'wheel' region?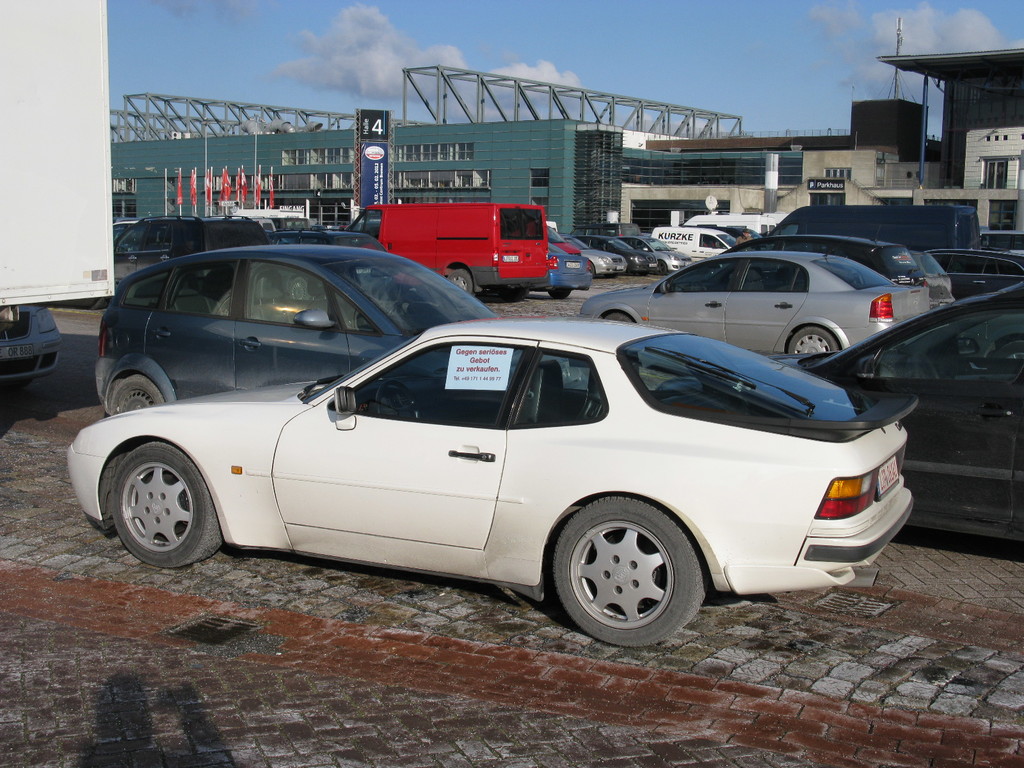
x1=106 y1=376 x2=166 y2=413
